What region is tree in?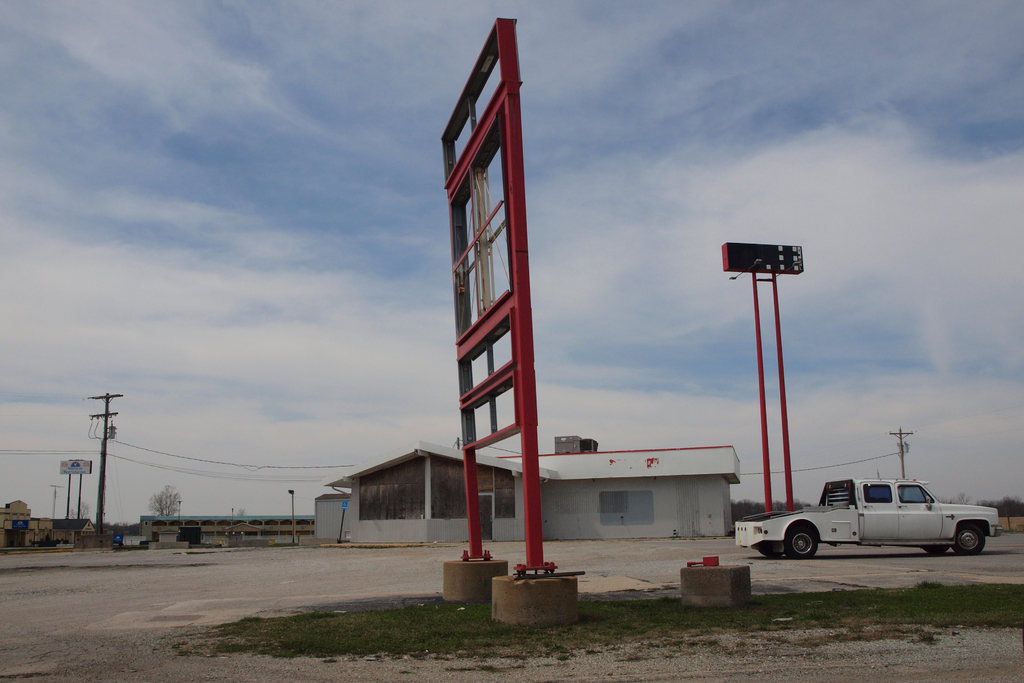
l=152, t=488, r=178, b=518.
